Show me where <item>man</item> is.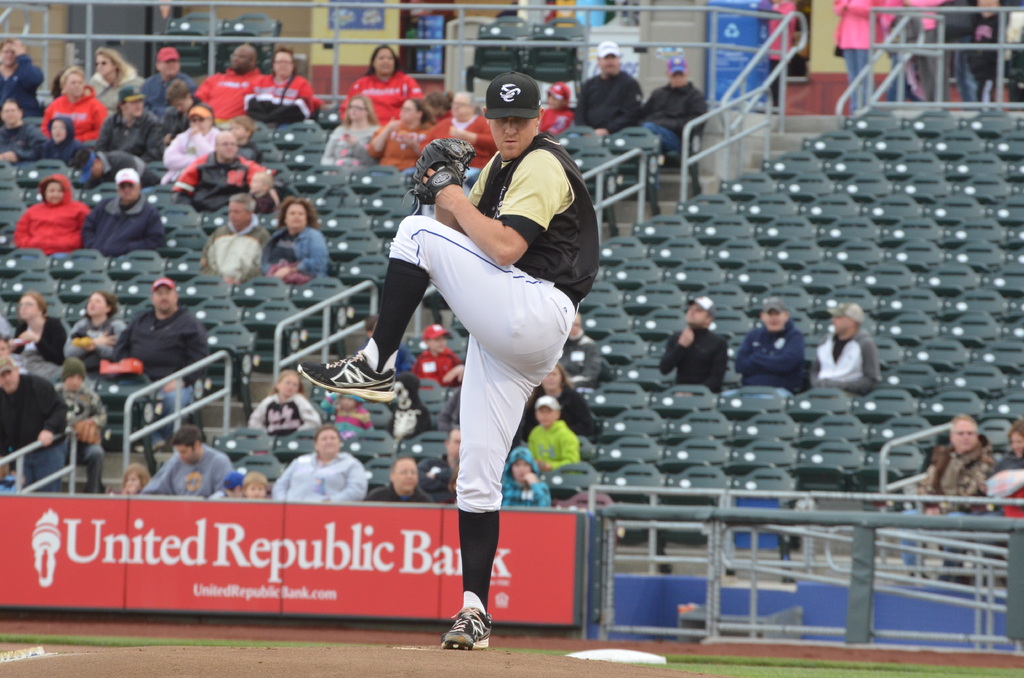
<item>man</item> is at select_region(377, 452, 433, 507).
